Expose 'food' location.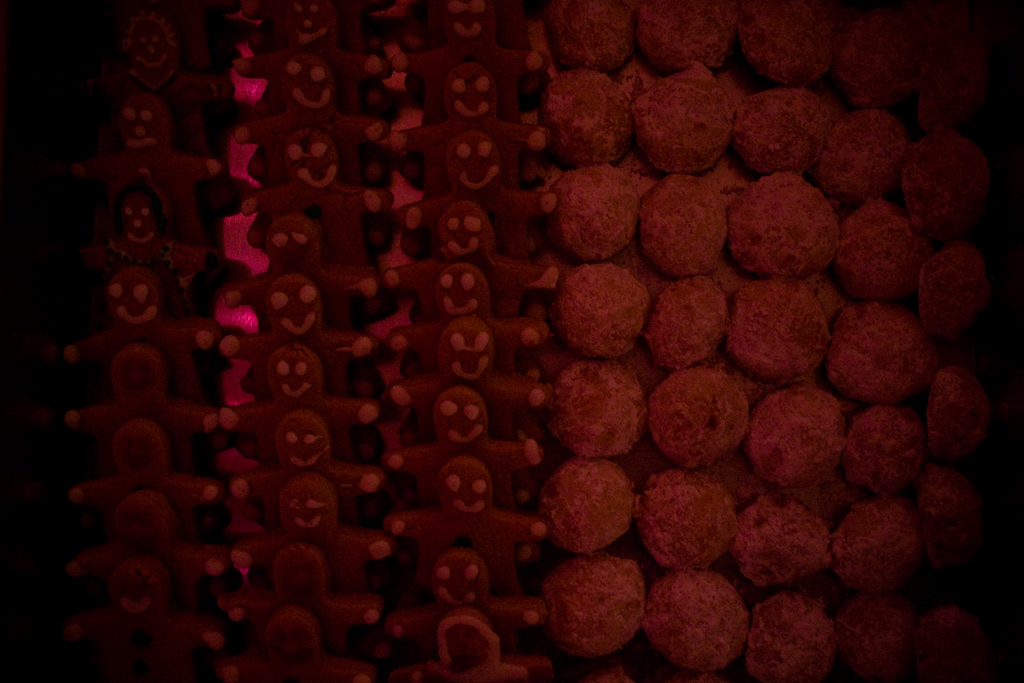
Exposed at l=543, t=359, r=650, b=462.
